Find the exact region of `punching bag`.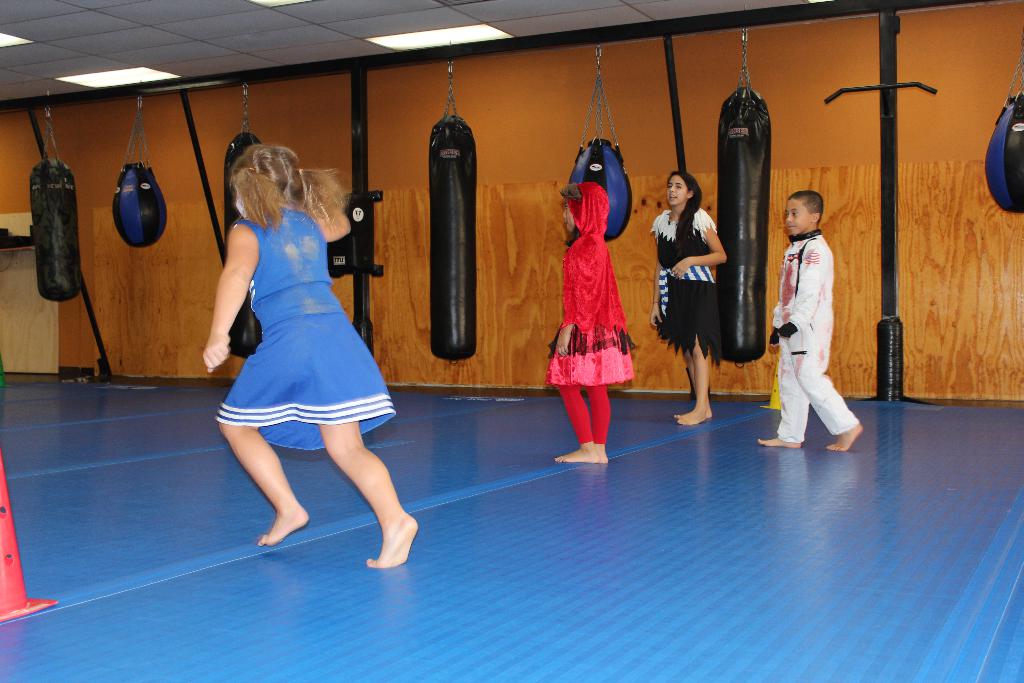
Exact region: region(225, 132, 264, 359).
